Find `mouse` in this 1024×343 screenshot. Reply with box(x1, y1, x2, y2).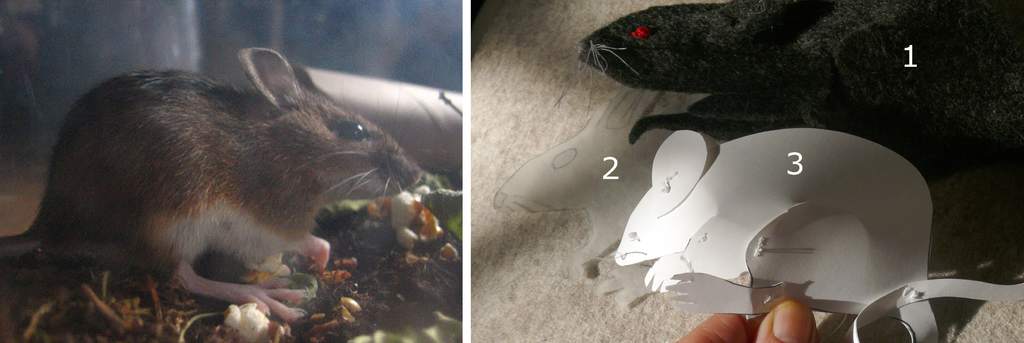
box(595, 126, 1023, 339).
